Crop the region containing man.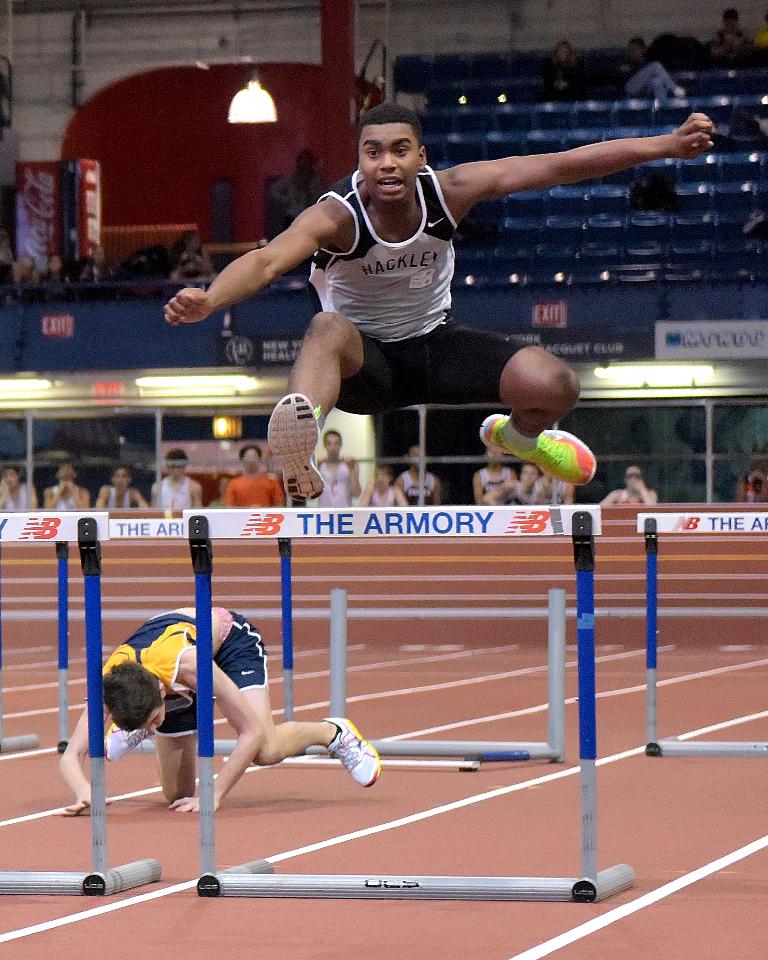
Crop region: select_region(182, 103, 644, 472).
